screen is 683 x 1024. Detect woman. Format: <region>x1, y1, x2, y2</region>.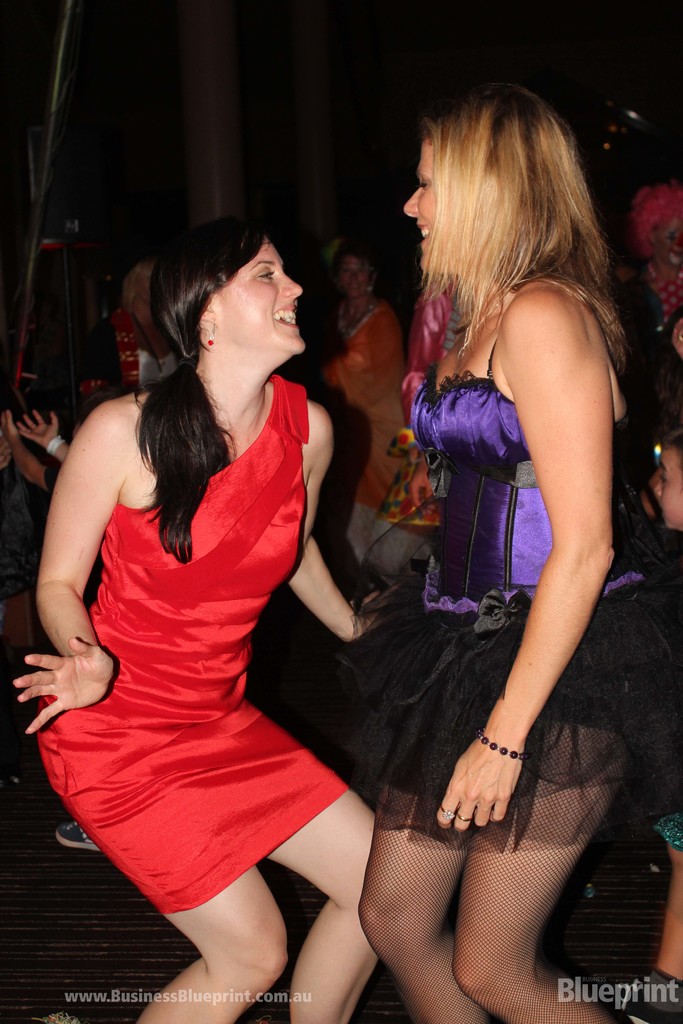
<region>15, 228, 382, 1020</region>.
